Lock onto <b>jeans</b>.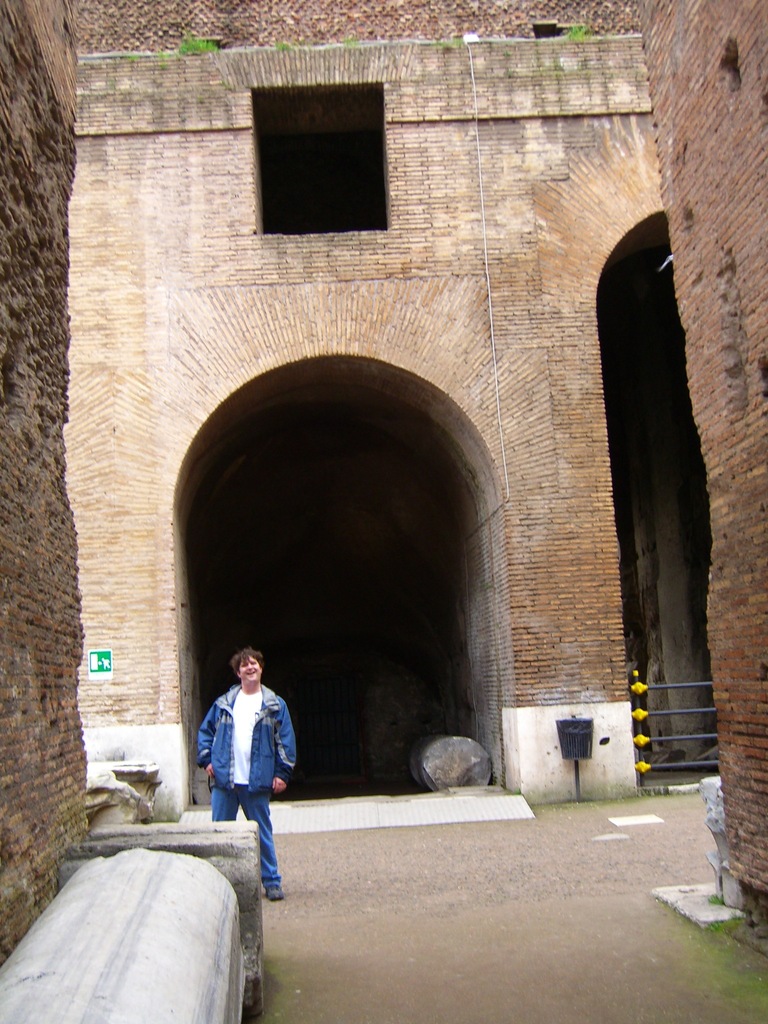
Locked: [210,788,280,887].
